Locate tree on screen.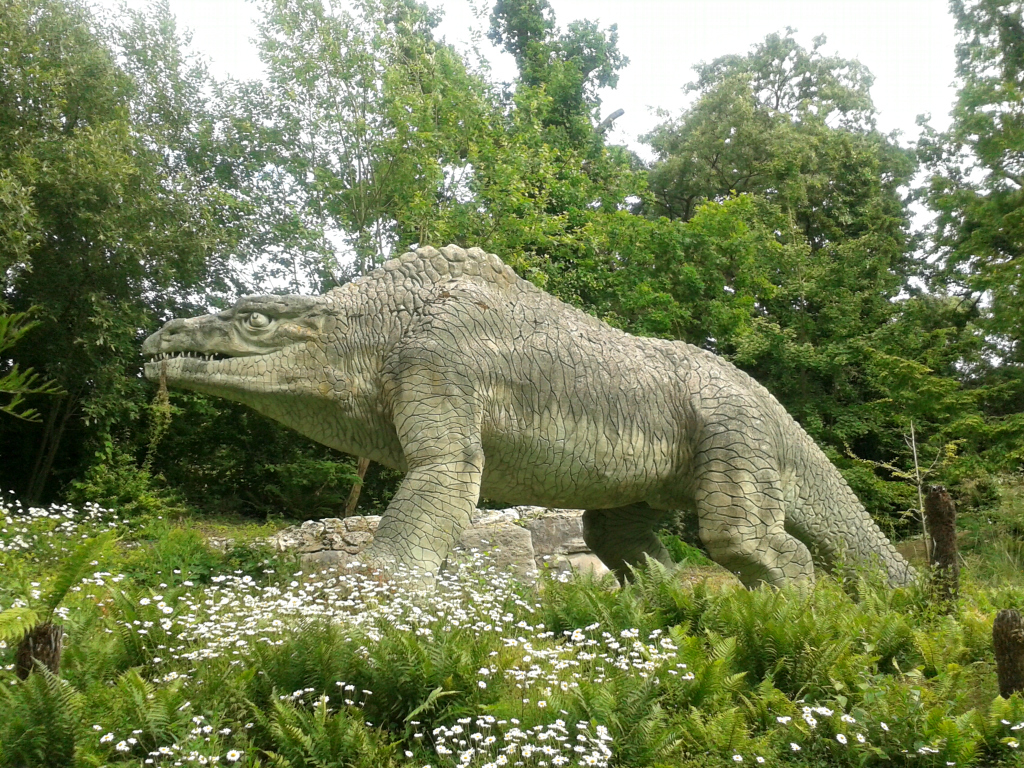
On screen at Rect(915, 0, 1023, 362).
